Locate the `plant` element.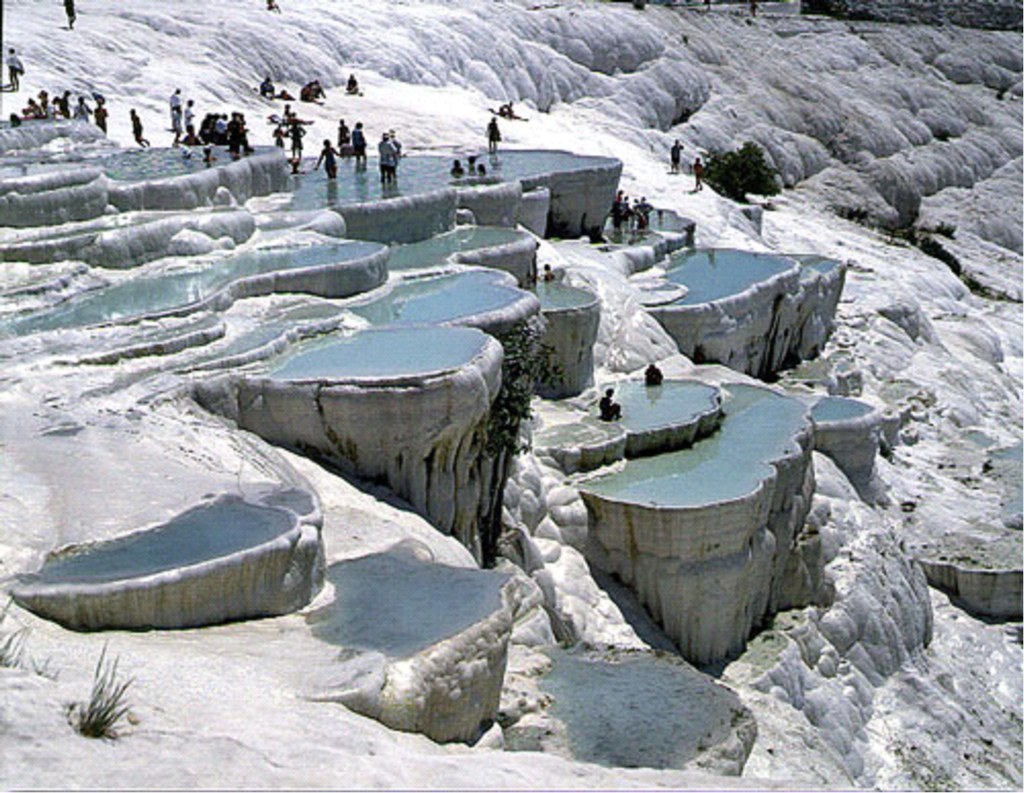
Element bbox: rect(841, 202, 865, 223).
